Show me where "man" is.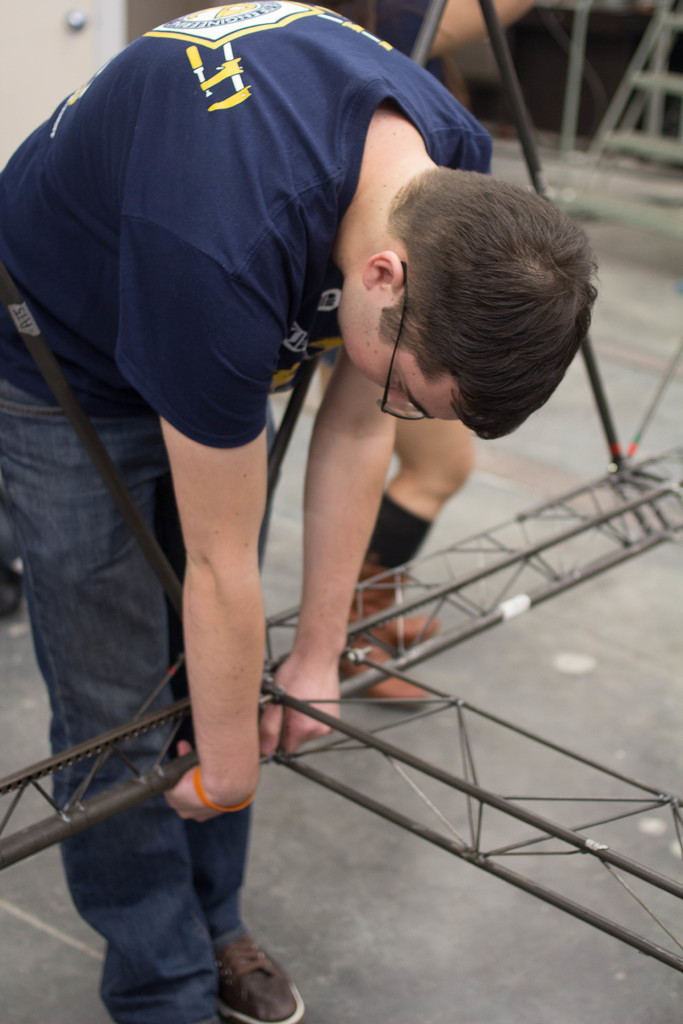
"man" is at <box>0,0,597,1023</box>.
